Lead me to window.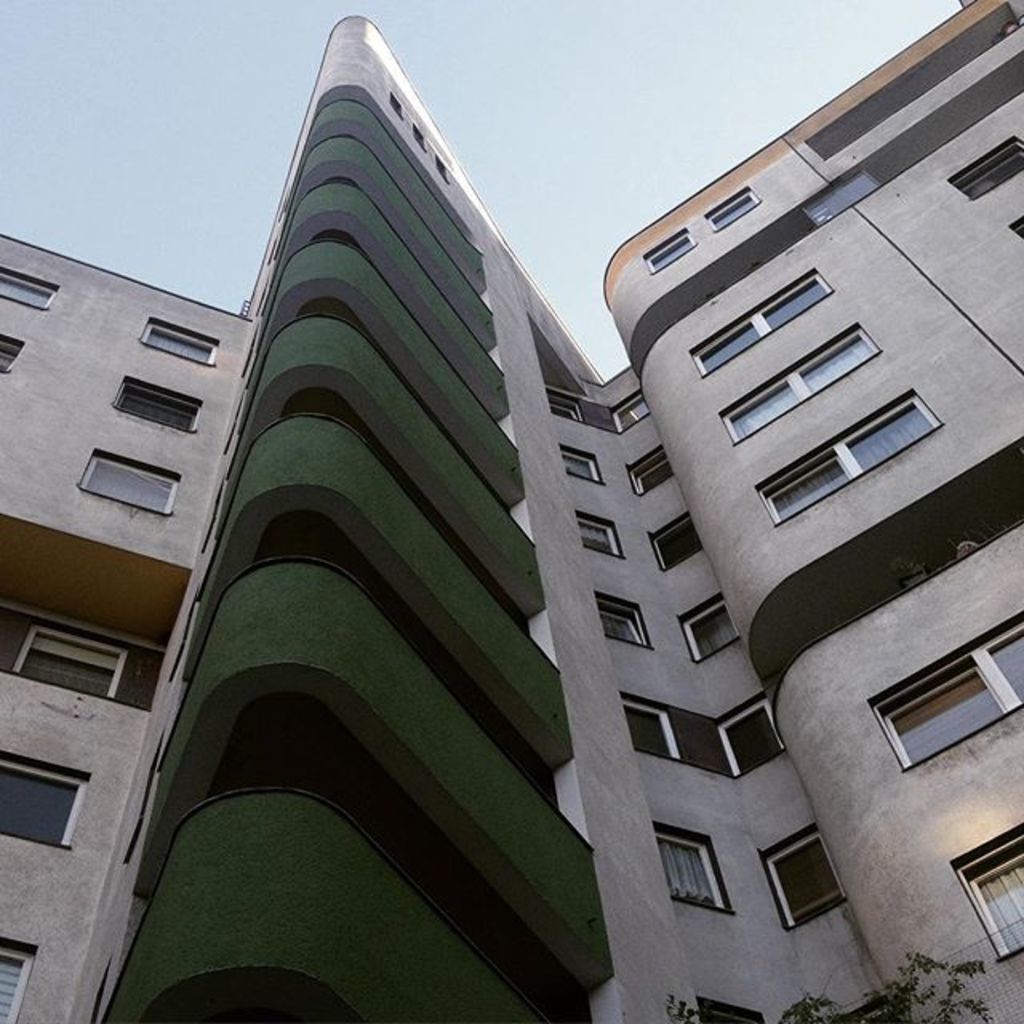
Lead to BBox(645, 512, 698, 566).
